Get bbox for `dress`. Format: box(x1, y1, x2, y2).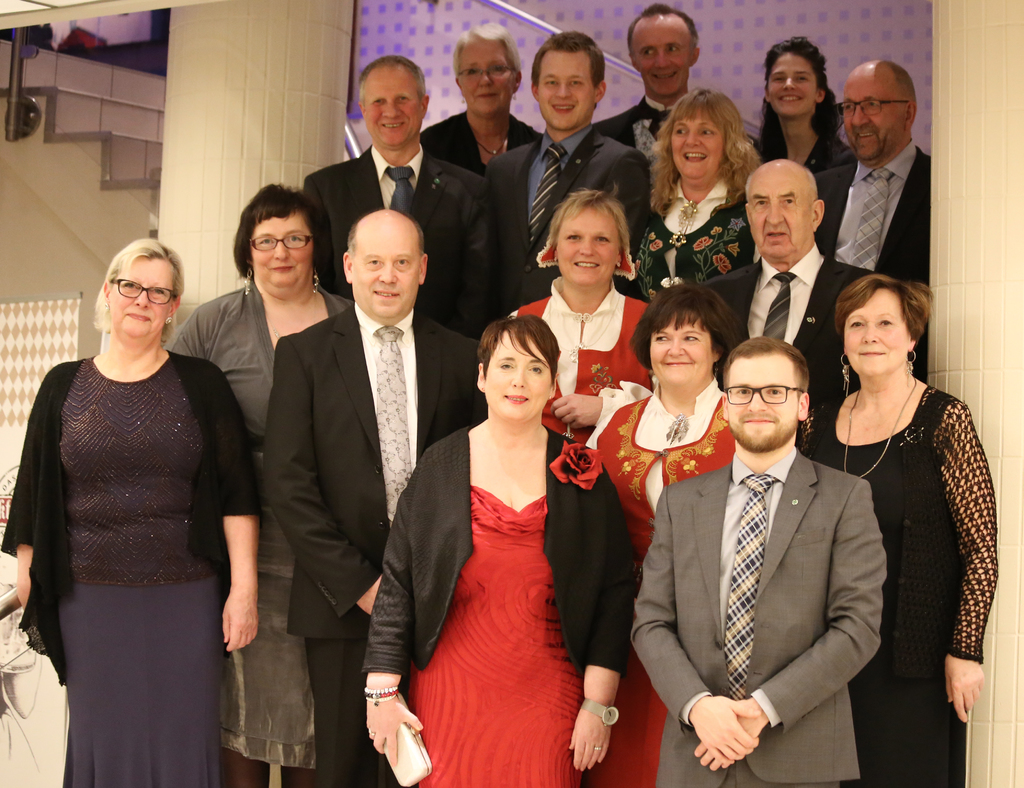
box(630, 179, 755, 302).
